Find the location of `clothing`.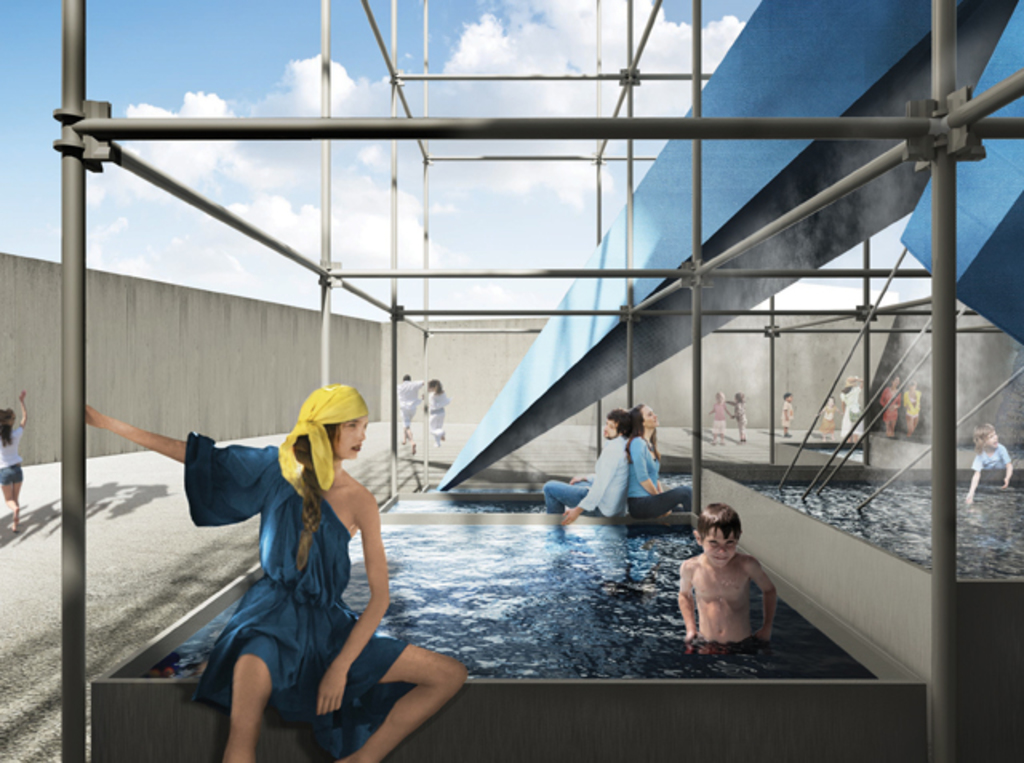
Location: (left=707, top=417, right=730, bottom=429).
